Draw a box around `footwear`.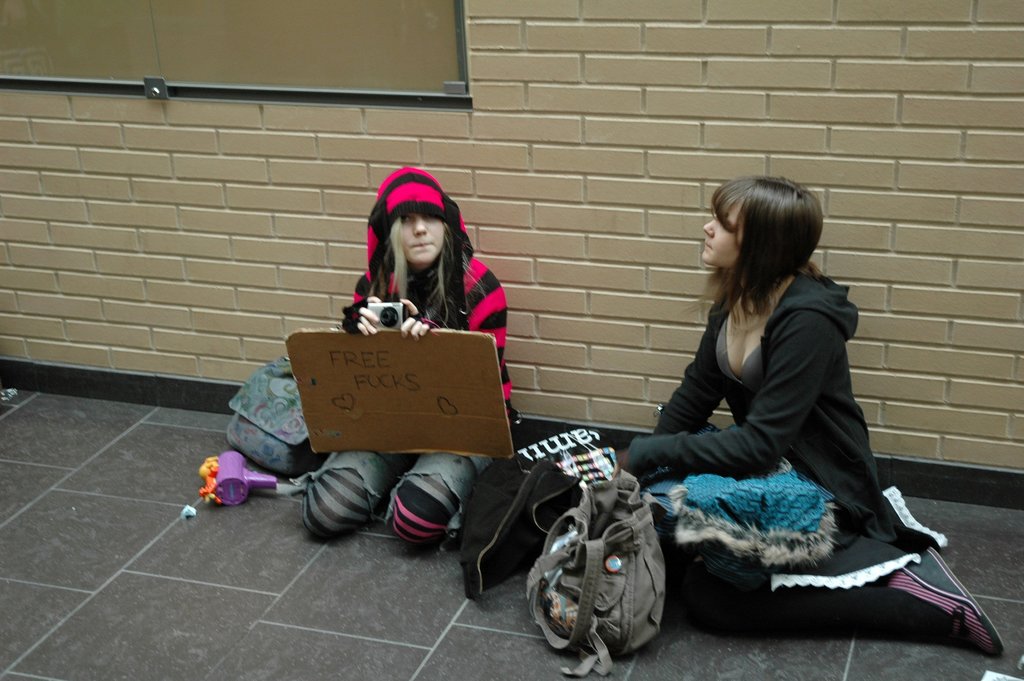
[left=870, top=537, right=1005, bottom=656].
